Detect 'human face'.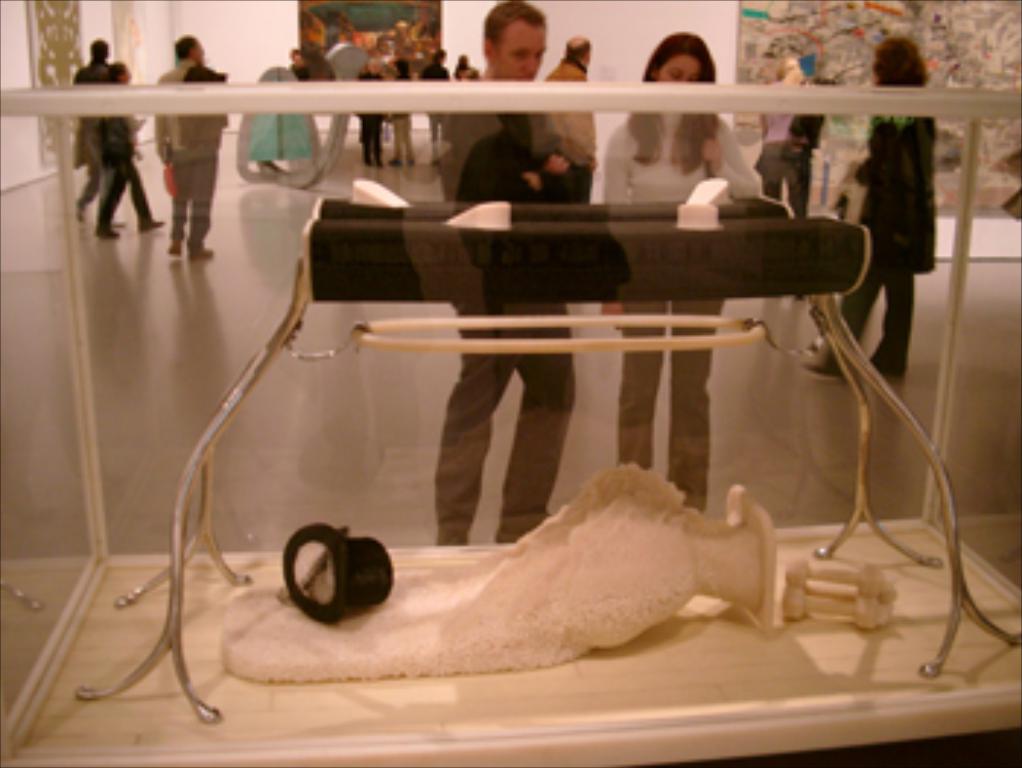
Detected at select_region(660, 50, 701, 76).
